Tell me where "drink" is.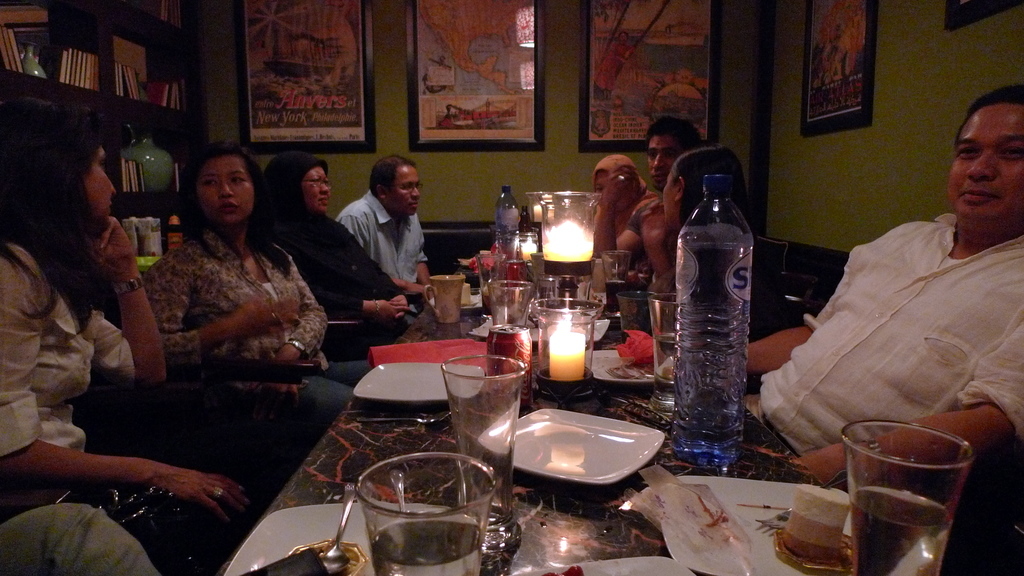
"drink" is at [left=846, top=416, right=987, bottom=573].
